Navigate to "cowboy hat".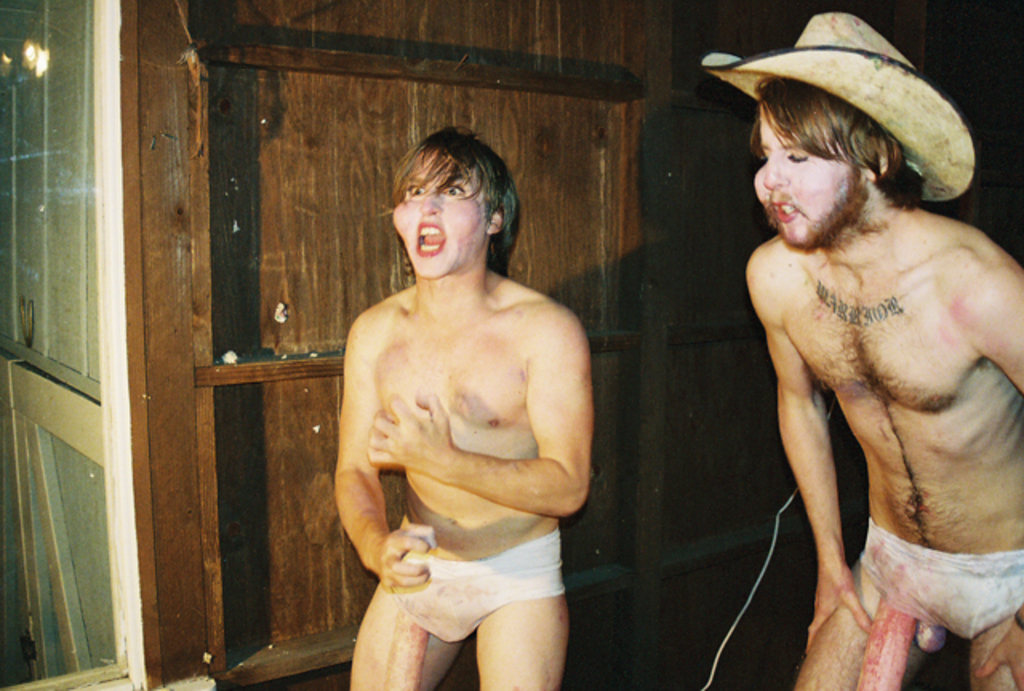
Navigation target: [710,0,990,202].
